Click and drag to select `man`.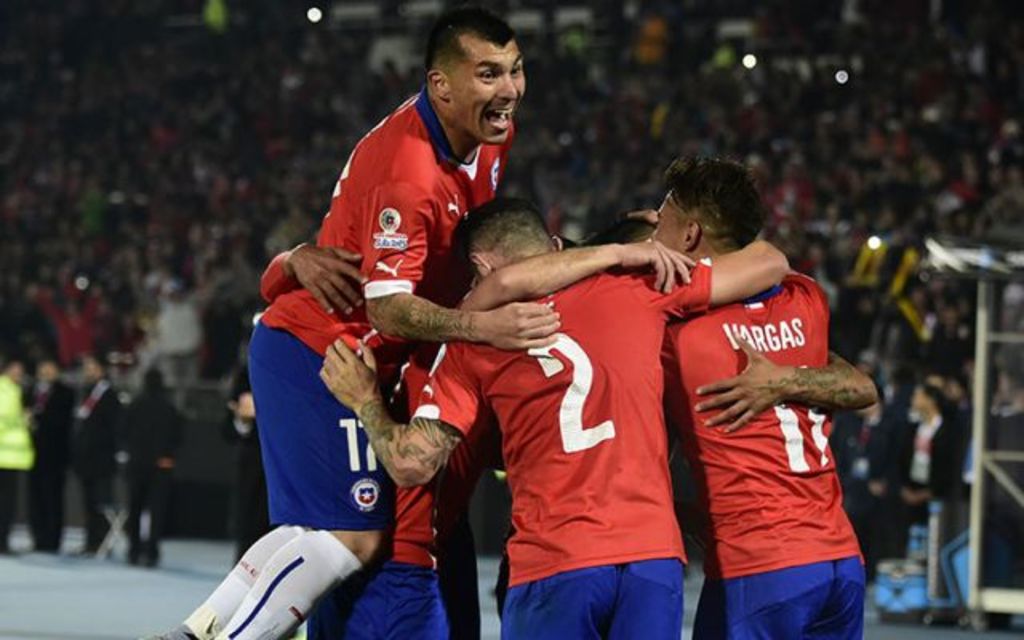
Selection: l=624, t=149, r=870, b=638.
